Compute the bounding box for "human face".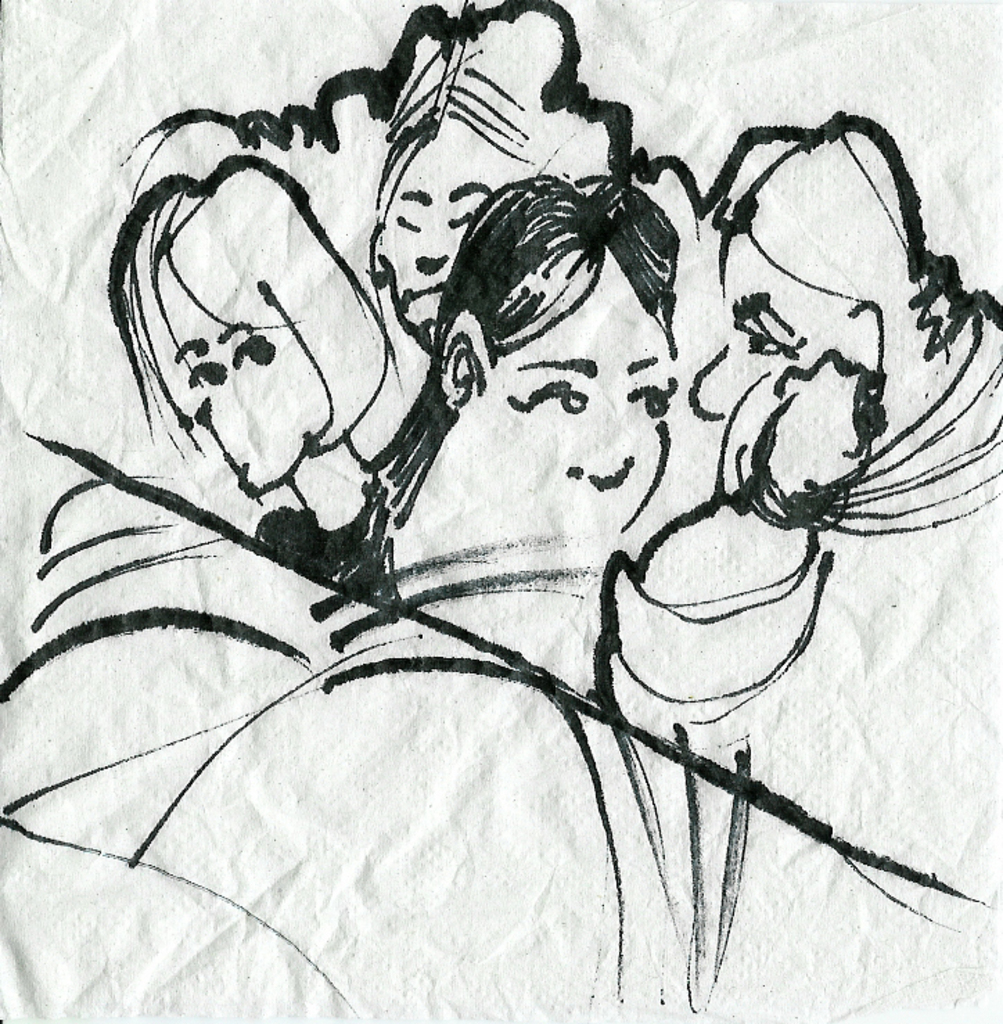
(left=159, top=279, right=306, bottom=495).
